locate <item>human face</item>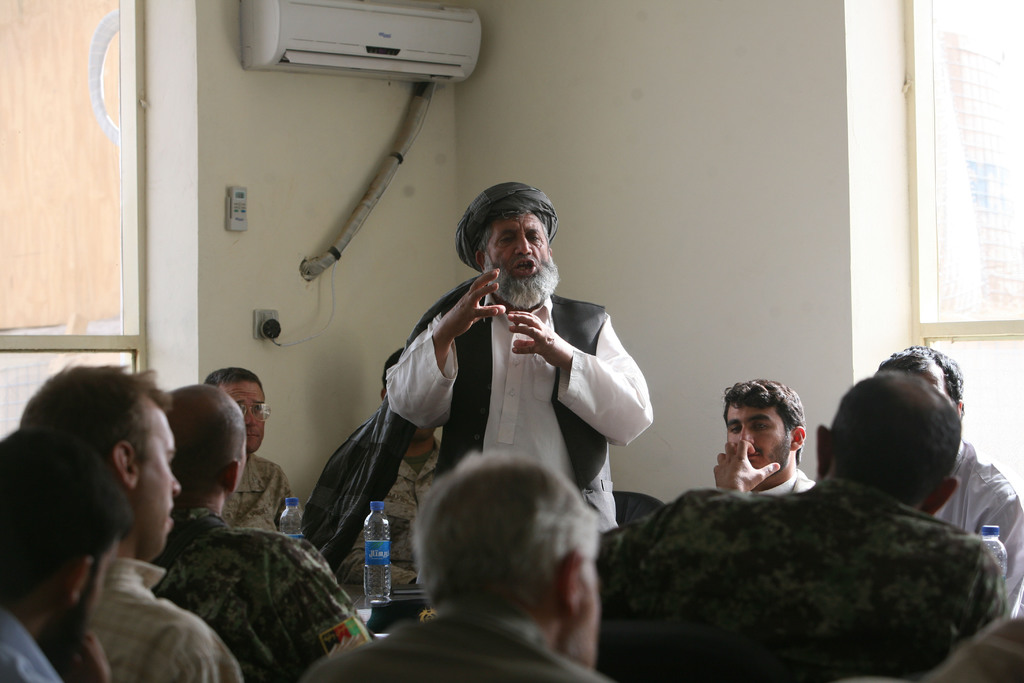
box=[483, 208, 556, 312]
